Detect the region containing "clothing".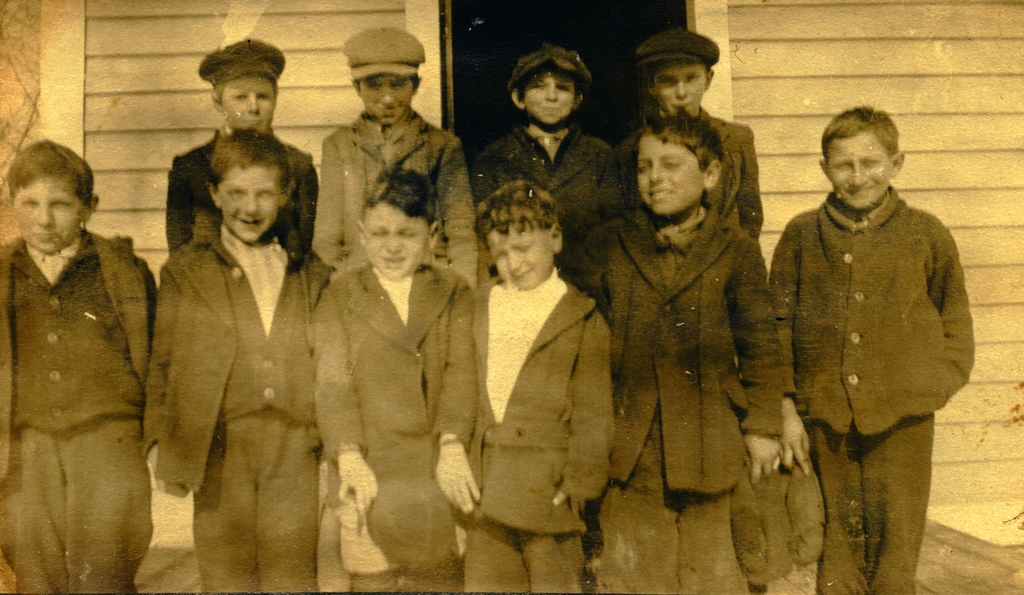
621,111,765,232.
